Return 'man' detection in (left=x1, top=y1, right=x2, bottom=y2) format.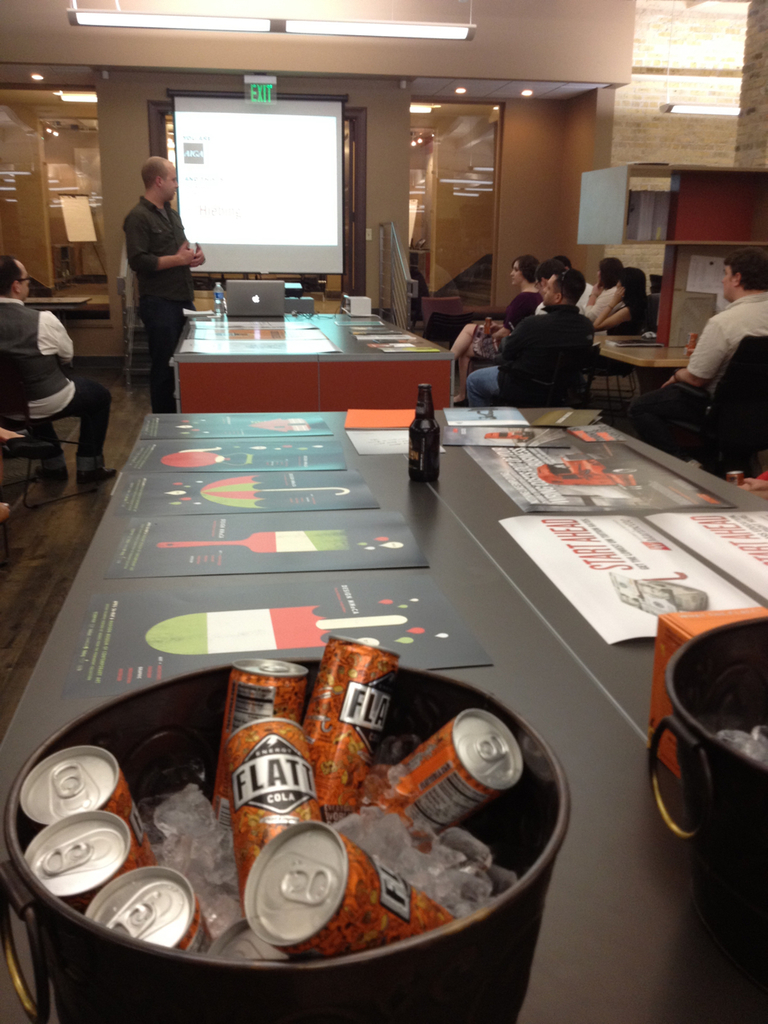
(left=631, top=246, right=767, bottom=435).
